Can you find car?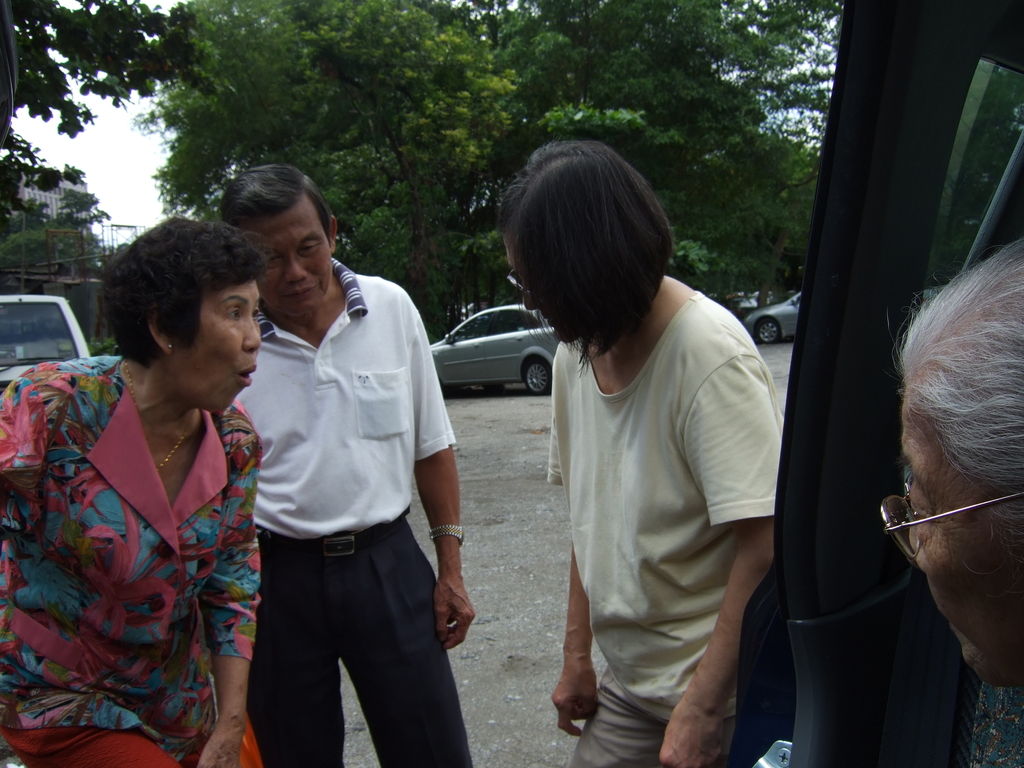
Yes, bounding box: crop(3, 300, 90, 388).
